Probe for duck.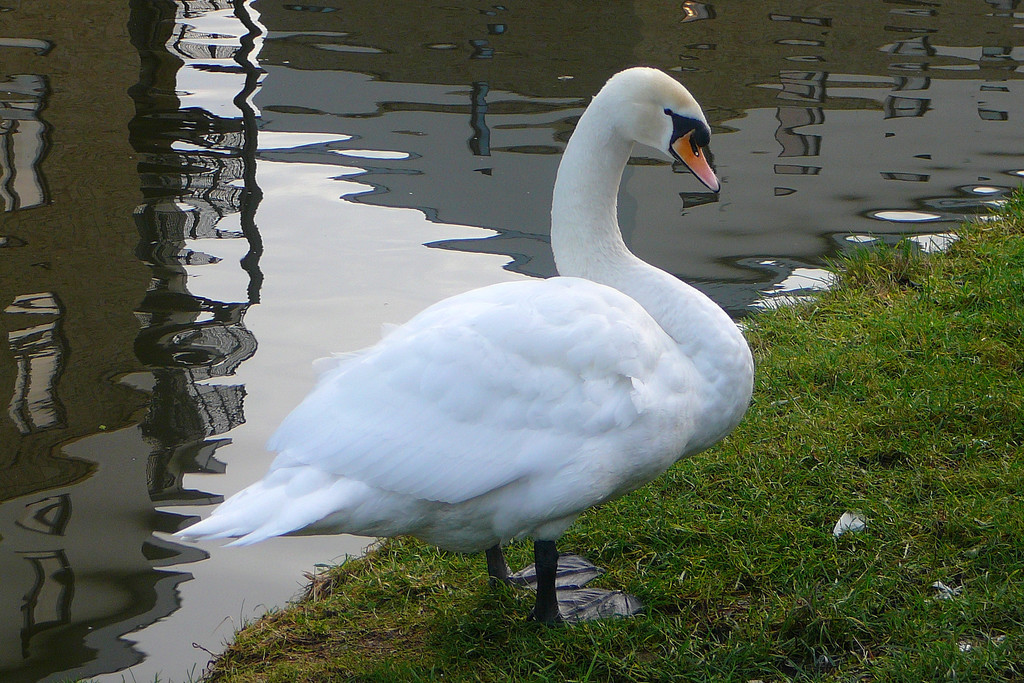
Probe result: l=160, t=54, r=800, b=653.
